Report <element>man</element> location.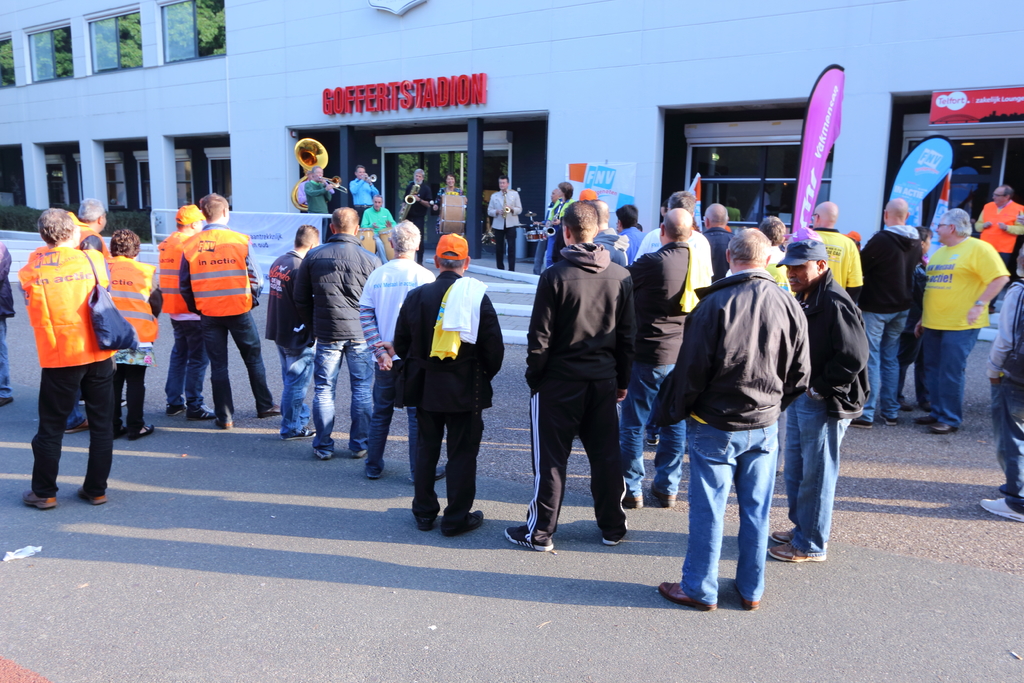
Report: 358,197,400,261.
